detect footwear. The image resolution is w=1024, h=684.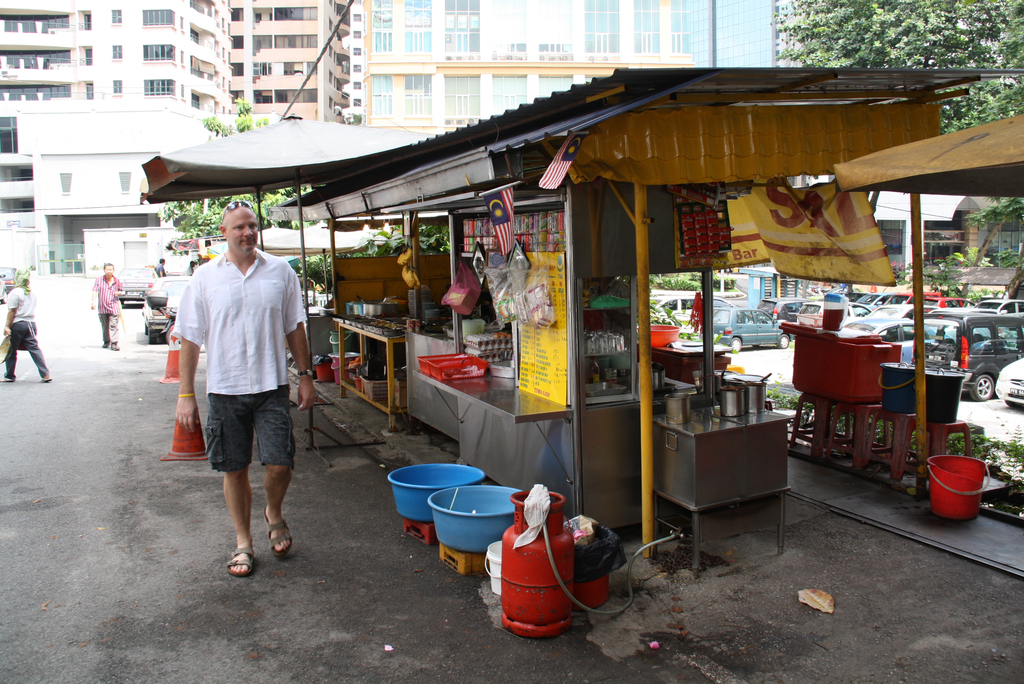
box(41, 370, 52, 382).
